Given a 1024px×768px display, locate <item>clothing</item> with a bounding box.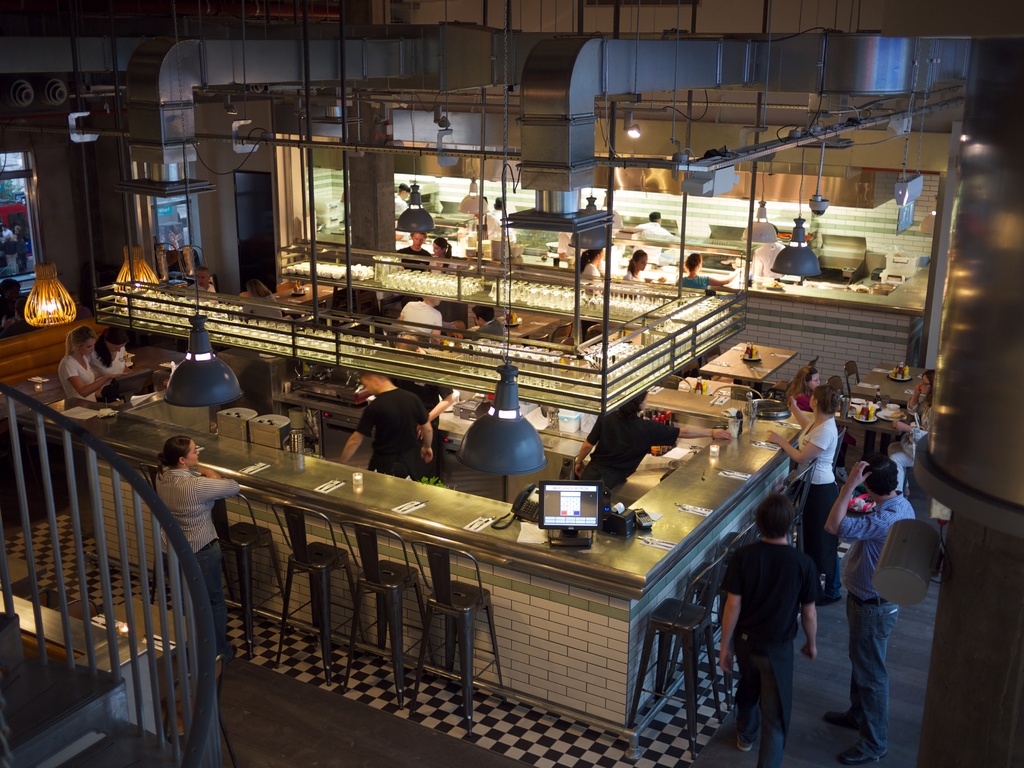
Located: bbox(579, 262, 604, 279).
